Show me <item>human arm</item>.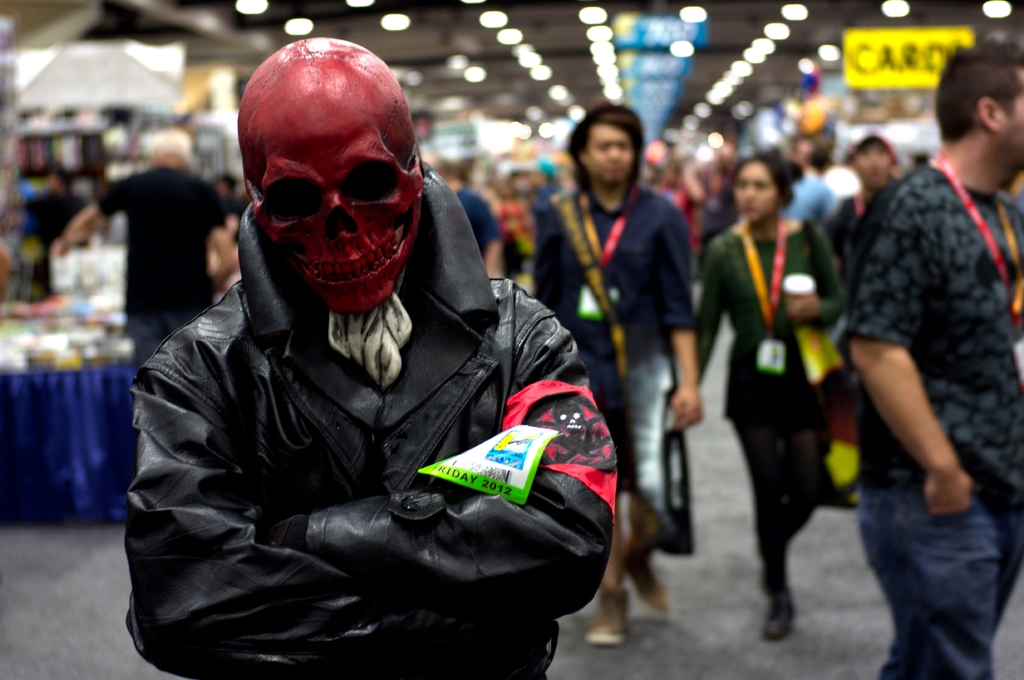
<item>human arm</item> is here: left=695, top=261, right=723, bottom=386.
